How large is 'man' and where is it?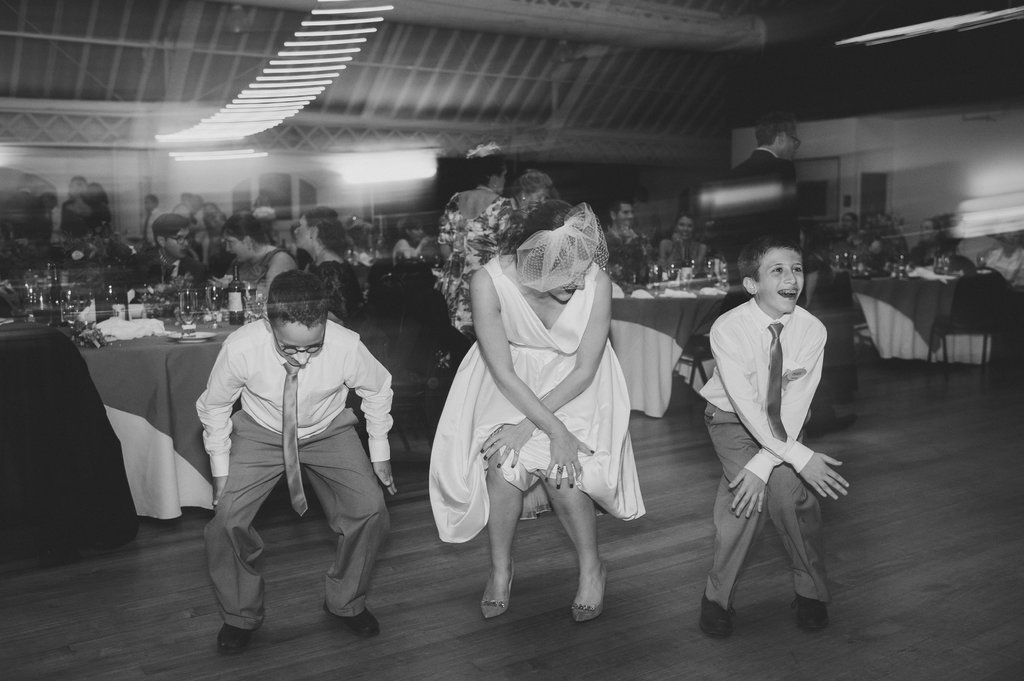
Bounding box: [142, 224, 207, 301].
